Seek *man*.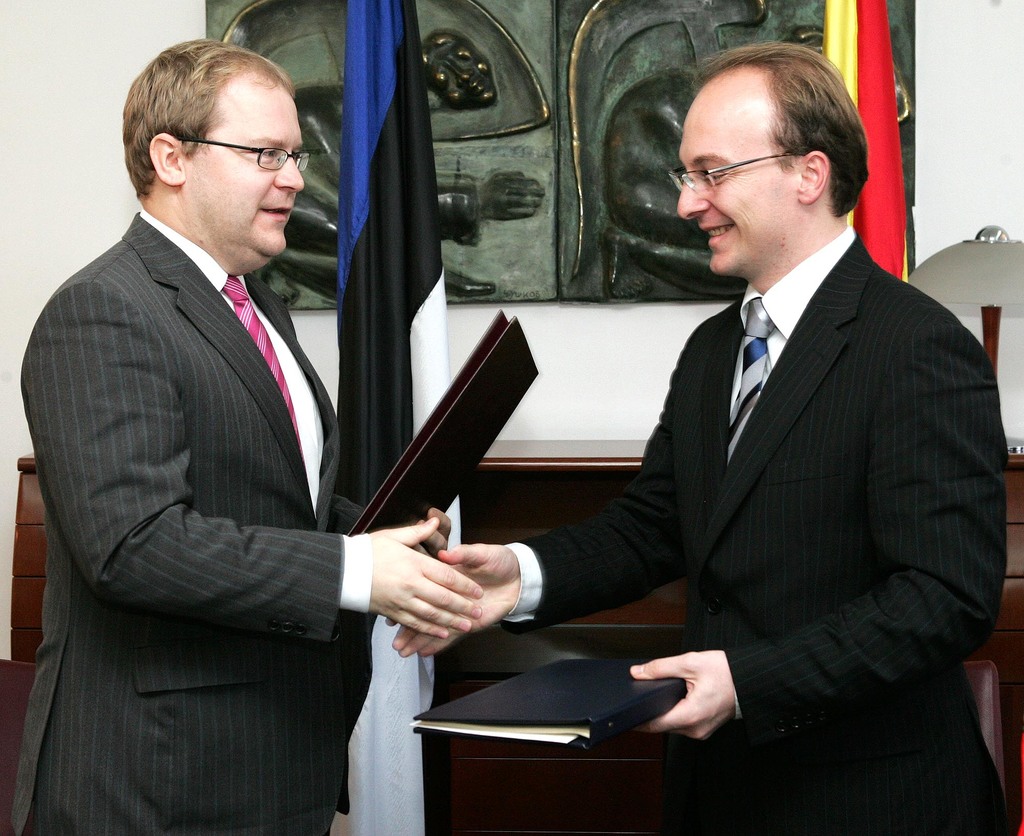
detection(95, 35, 659, 803).
